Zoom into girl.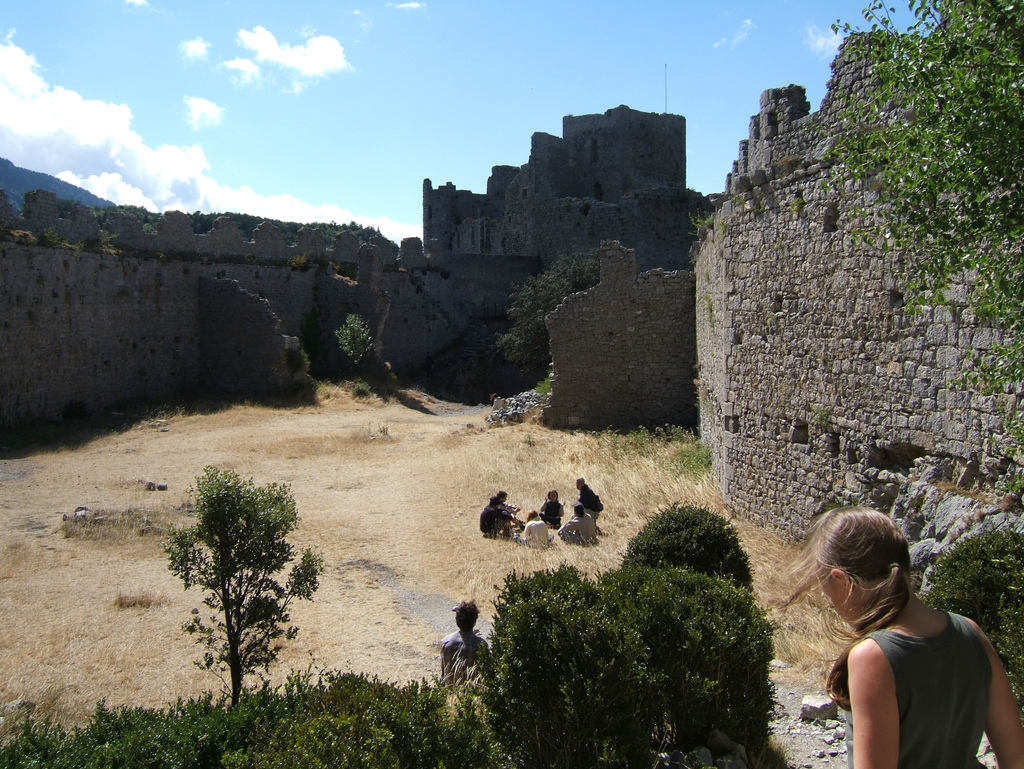
Zoom target: detection(793, 504, 1023, 768).
